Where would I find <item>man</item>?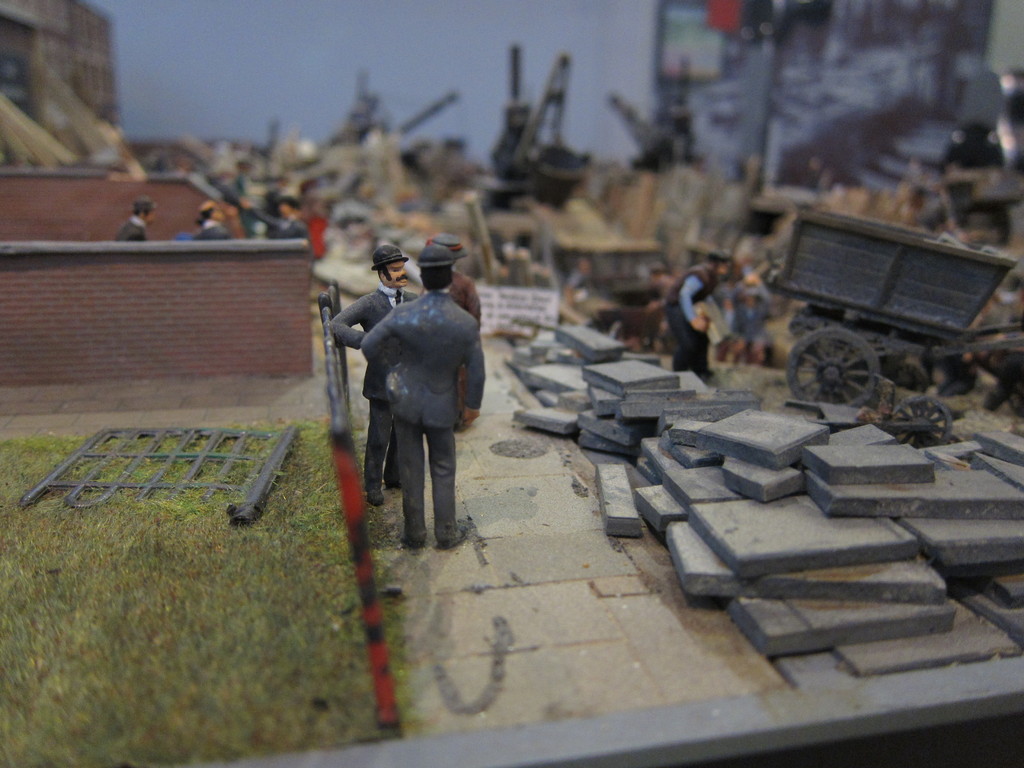
At bbox(335, 239, 424, 513).
